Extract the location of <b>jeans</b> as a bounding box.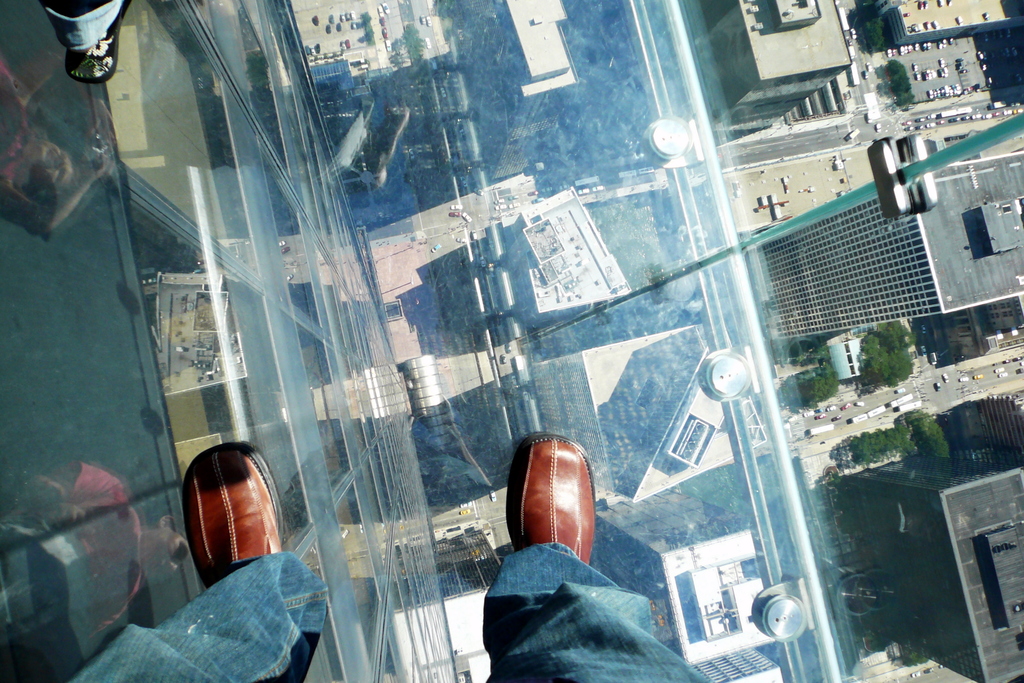
69 545 706 682.
